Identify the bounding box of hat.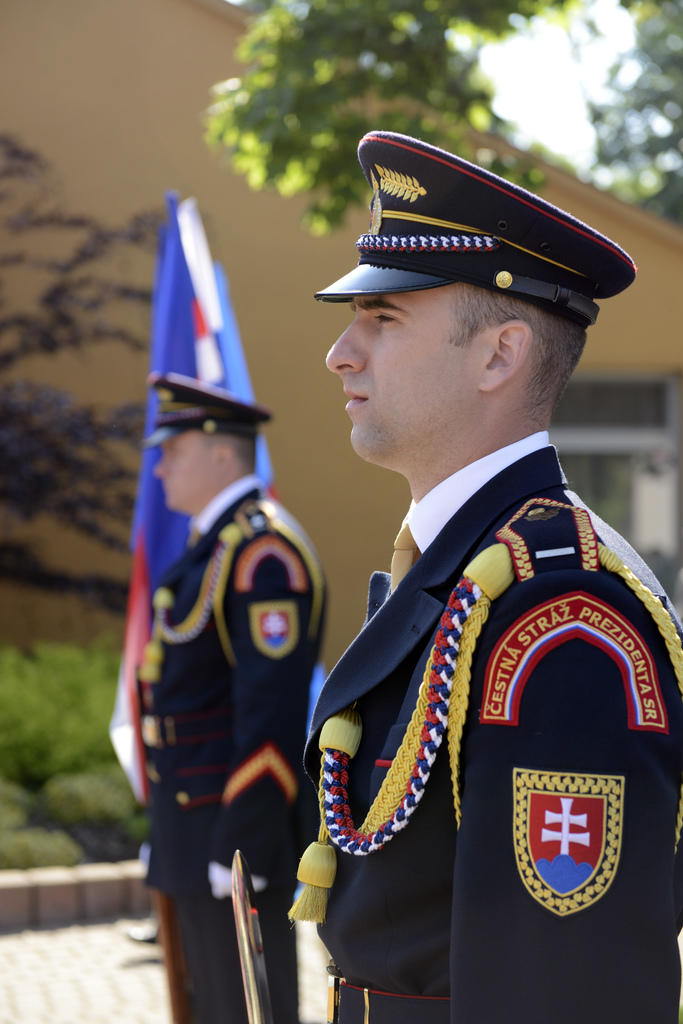
310, 126, 638, 334.
